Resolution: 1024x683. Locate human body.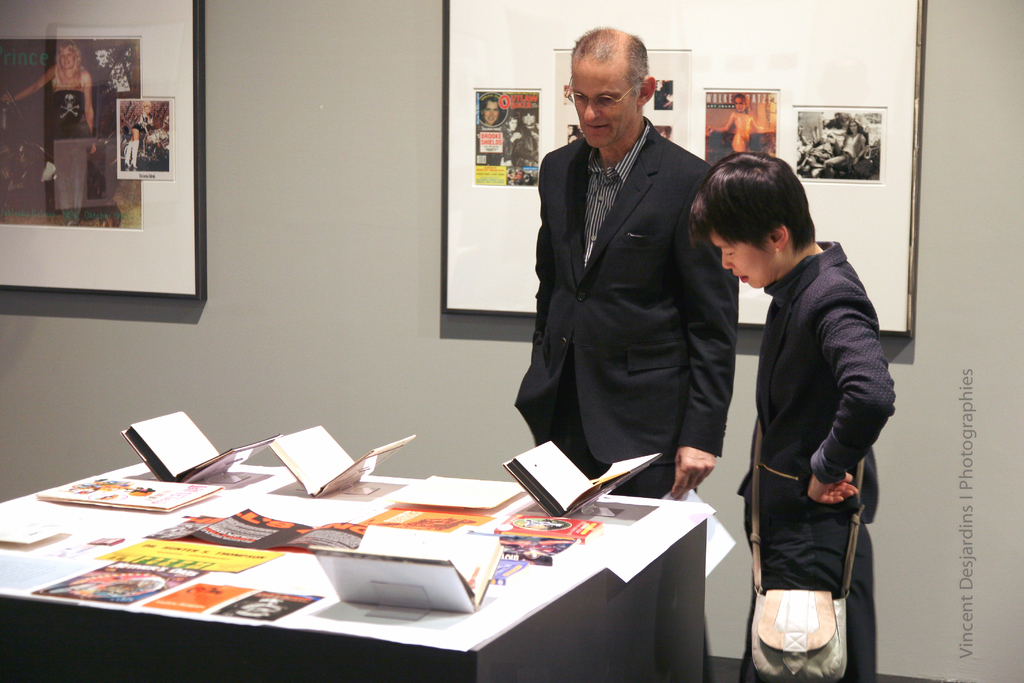
<box>822,132,868,174</box>.
